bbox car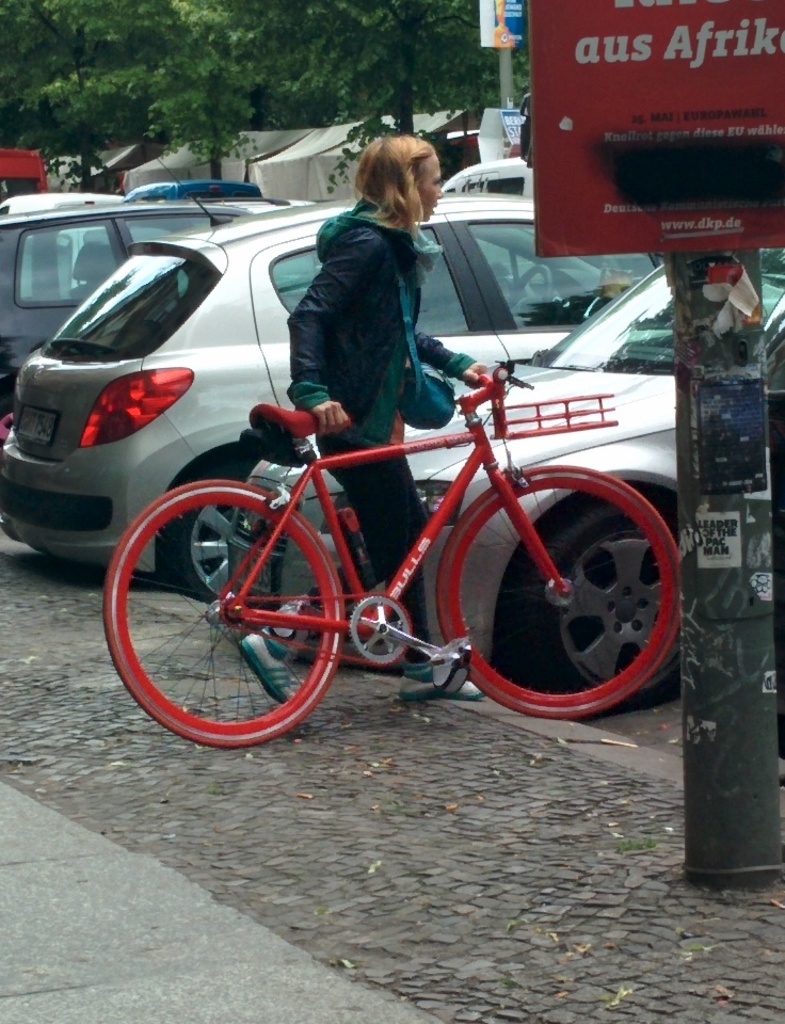
[0, 154, 321, 438]
